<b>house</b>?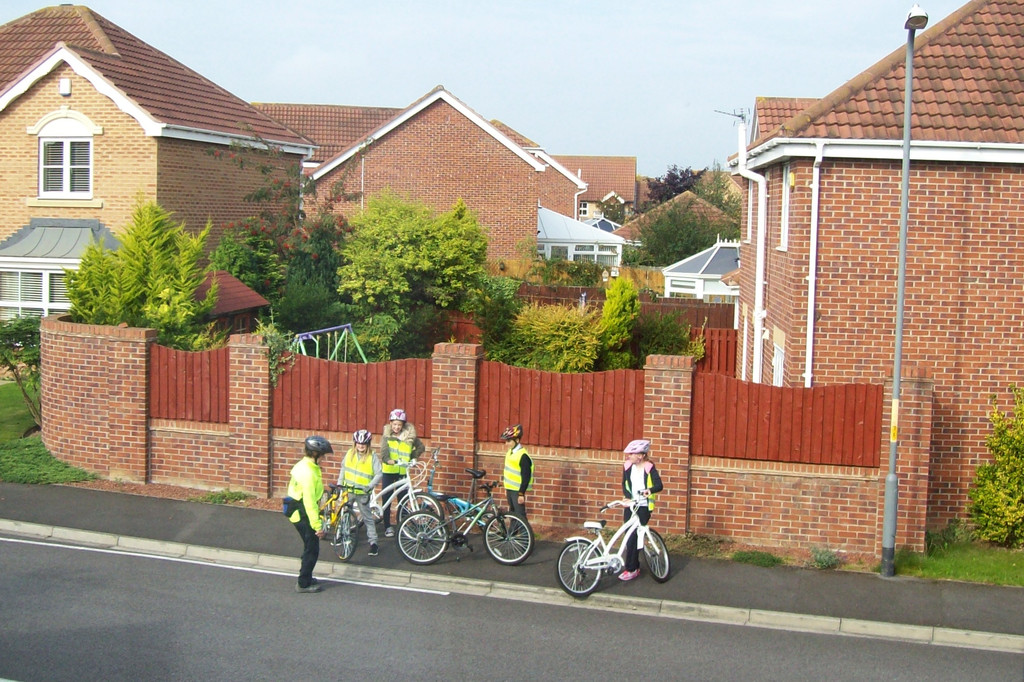
BBox(535, 152, 640, 234)
